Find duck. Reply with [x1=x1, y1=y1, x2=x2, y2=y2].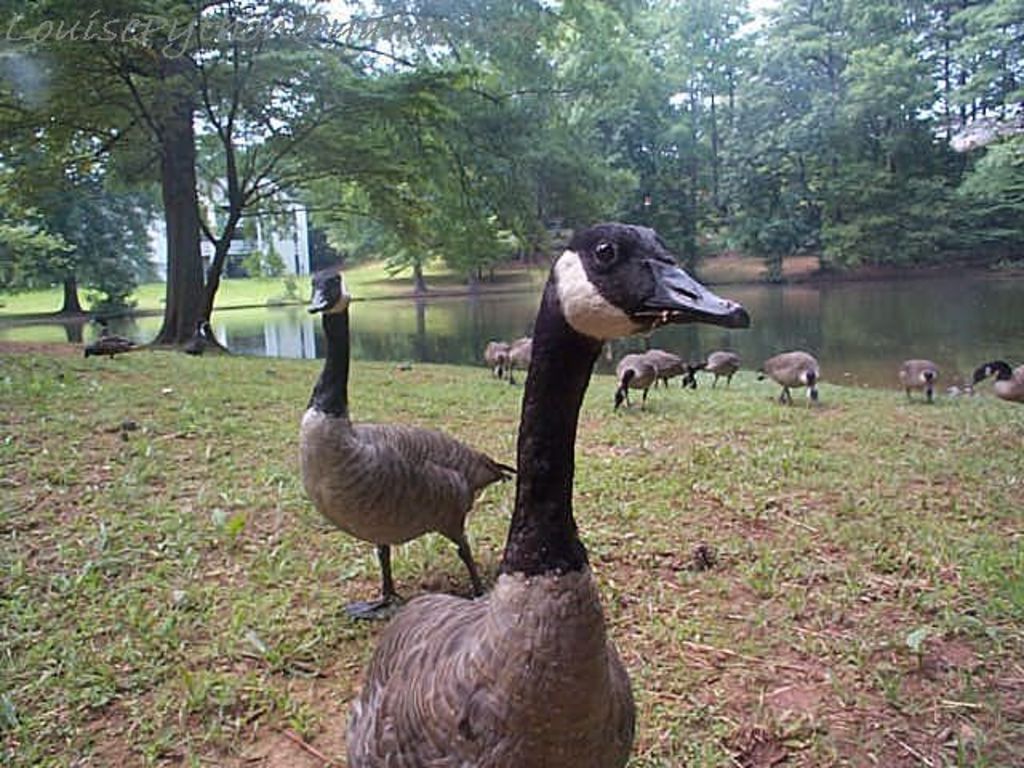
[x1=899, y1=358, x2=947, y2=408].
